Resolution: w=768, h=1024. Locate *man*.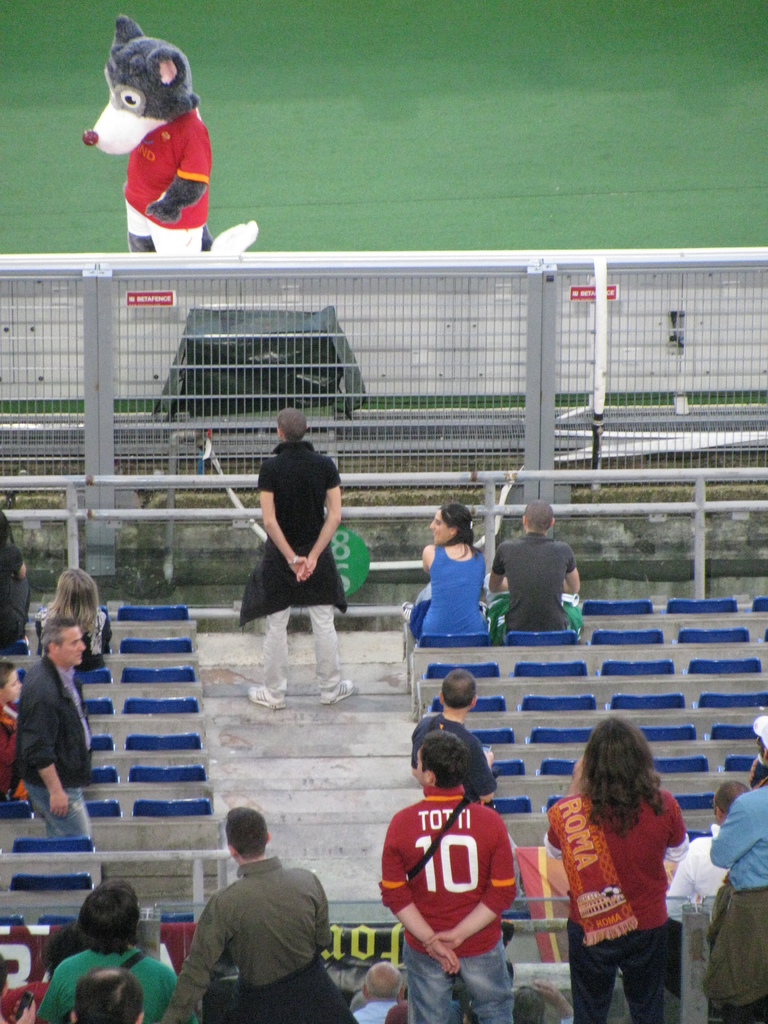
[22, 615, 95, 848].
